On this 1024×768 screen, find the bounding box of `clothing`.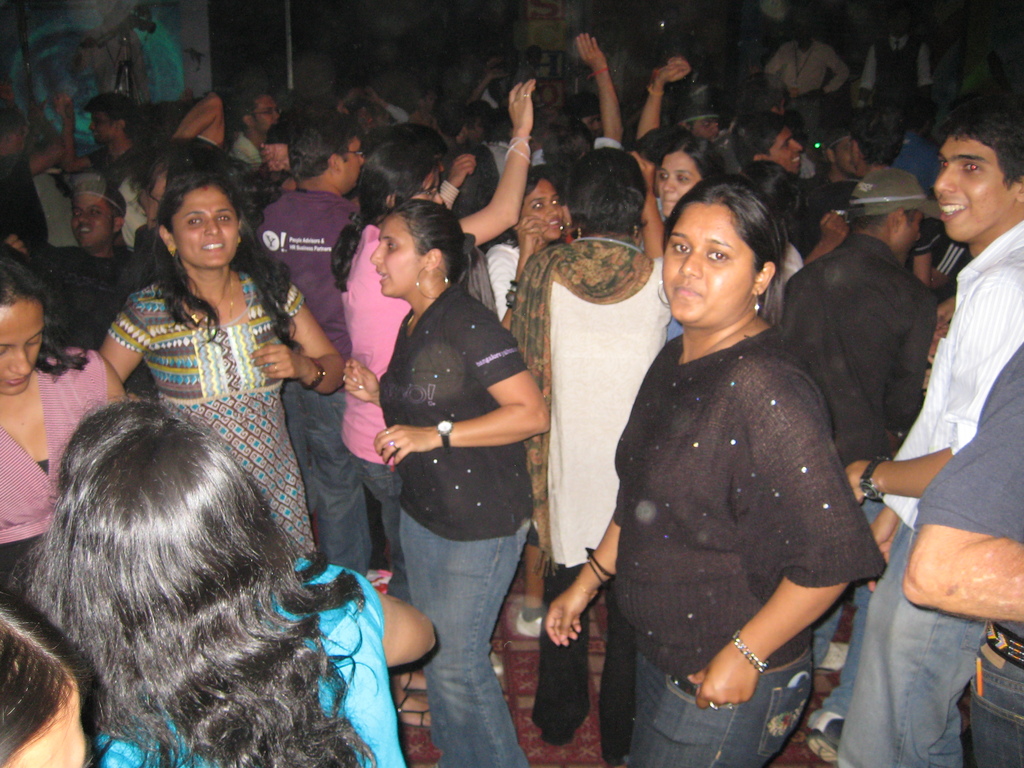
Bounding box: (left=476, top=241, right=531, bottom=319).
